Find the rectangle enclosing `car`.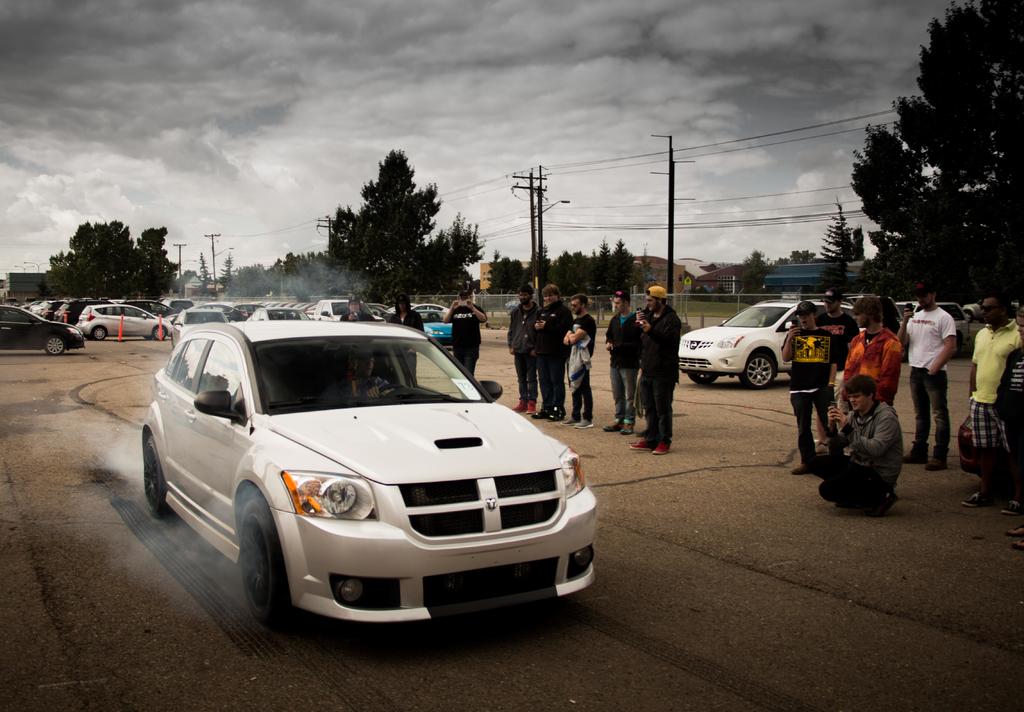
detection(244, 310, 310, 320).
